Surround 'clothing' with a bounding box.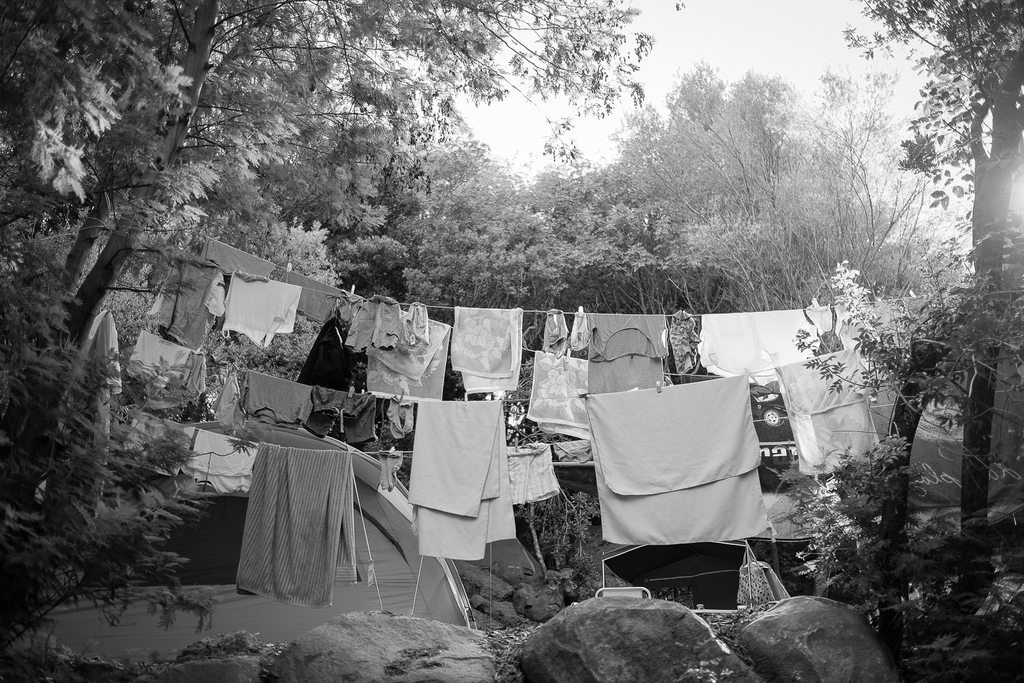
BBox(406, 300, 428, 348).
